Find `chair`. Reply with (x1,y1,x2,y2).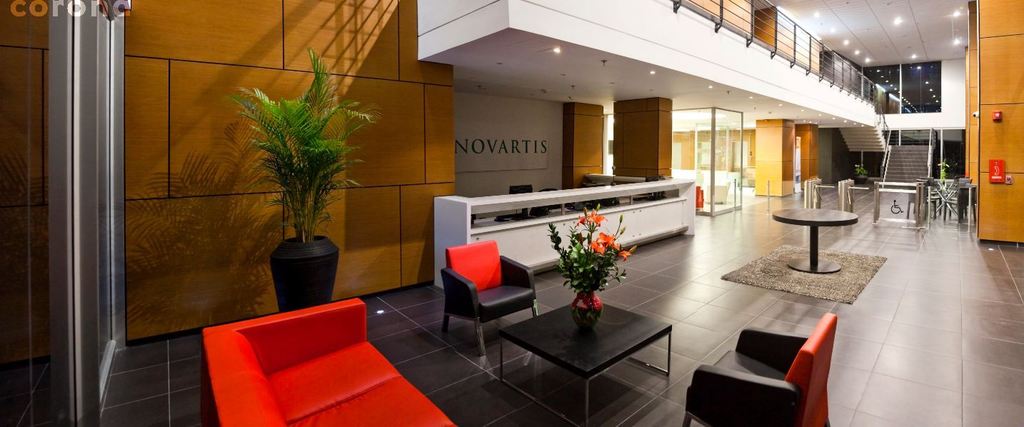
(961,186,978,223).
